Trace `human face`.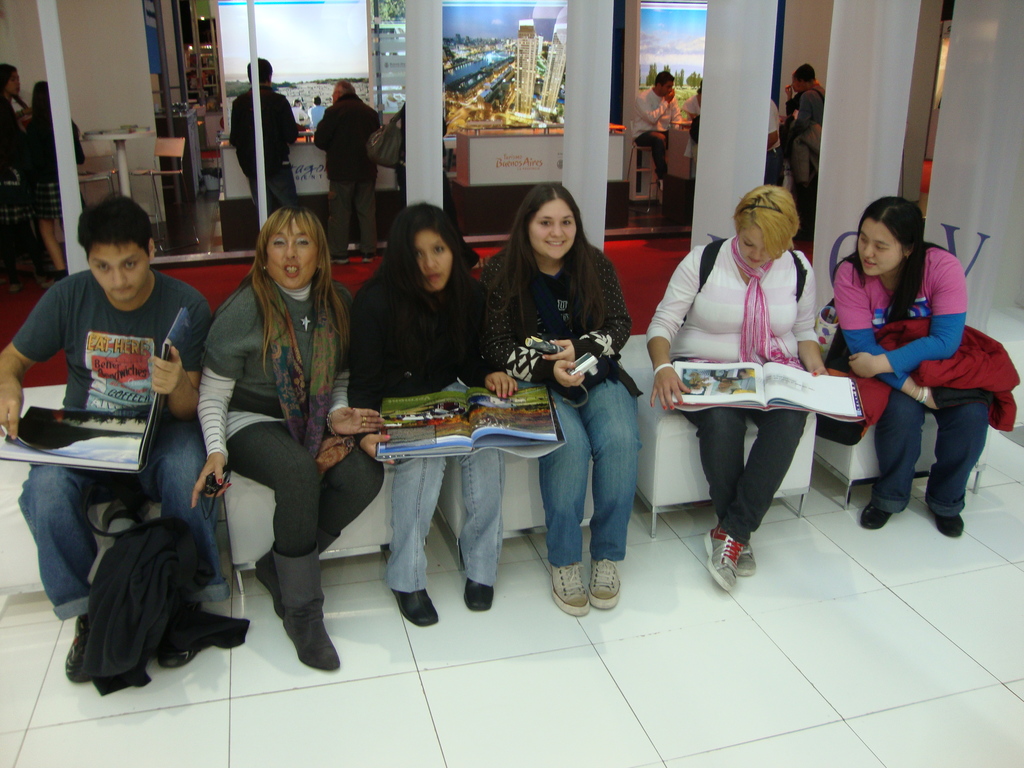
Traced to [263, 217, 318, 287].
